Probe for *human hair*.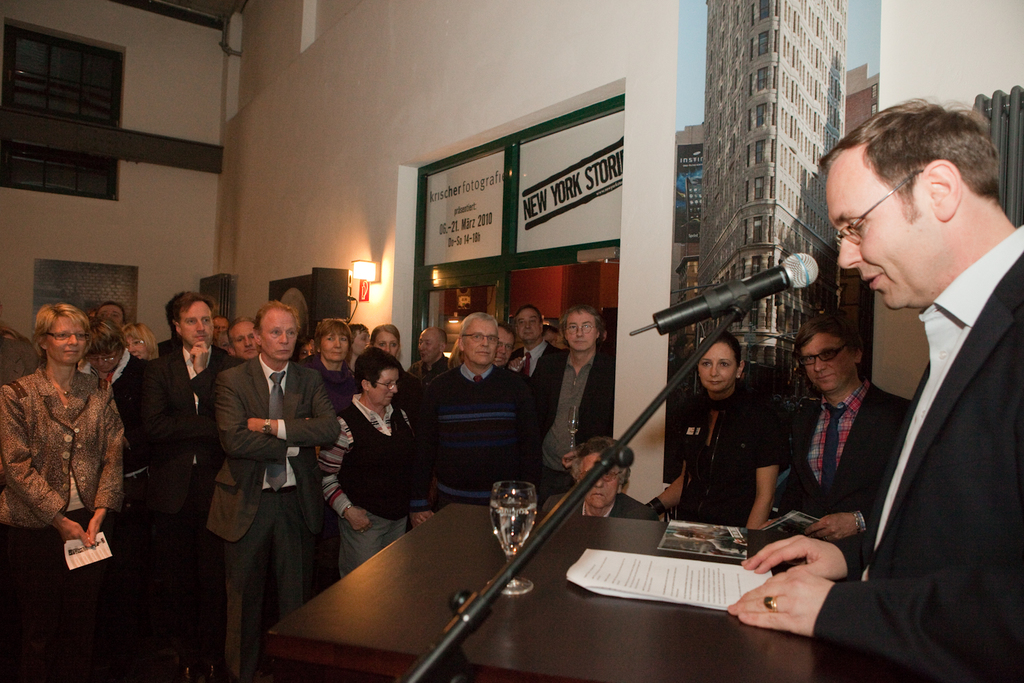
Probe result: 831 98 995 257.
